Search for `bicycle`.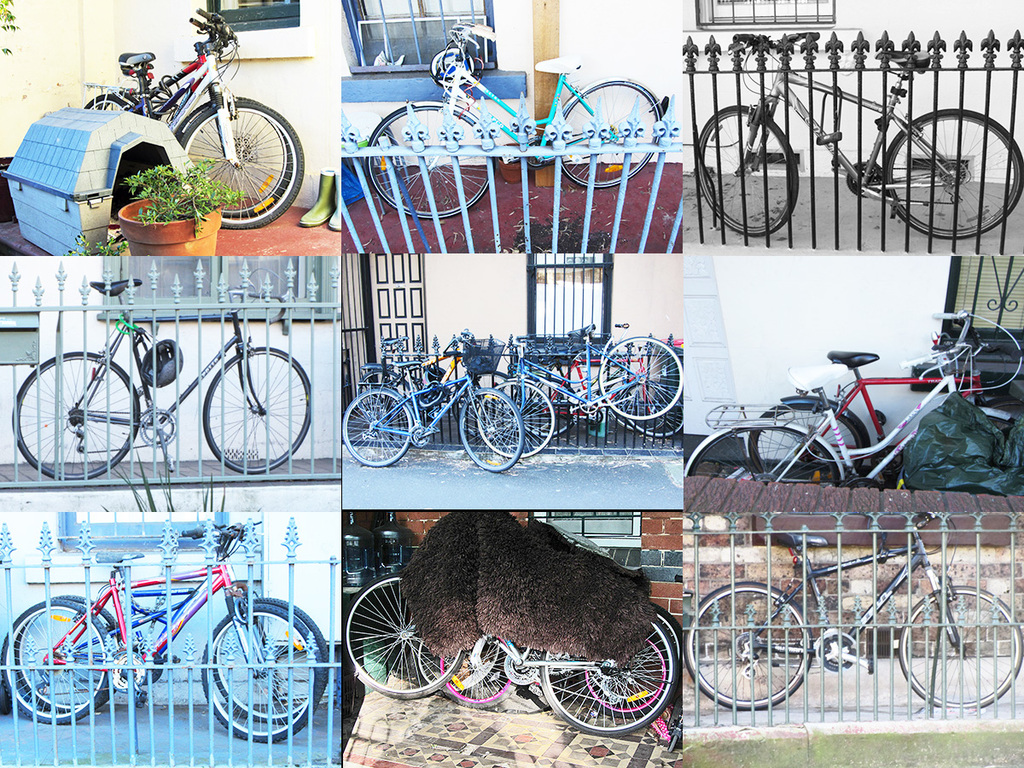
Found at locate(15, 281, 312, 480).
